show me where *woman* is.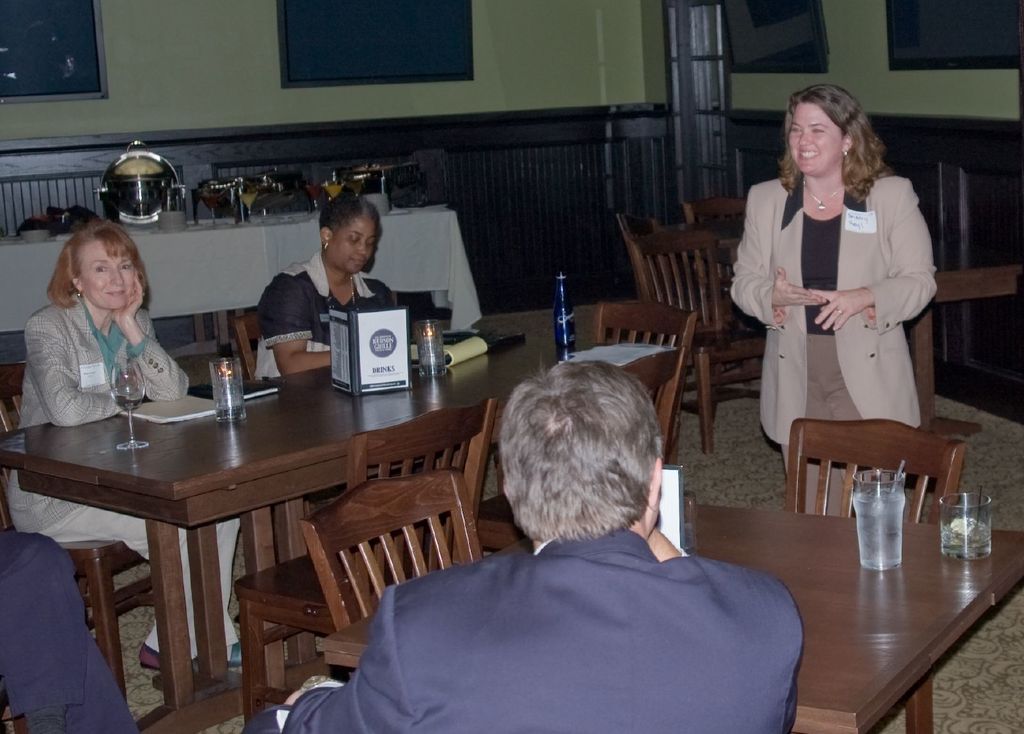
*woman* is at [left=5, top=220, right=248, bottom=674].
